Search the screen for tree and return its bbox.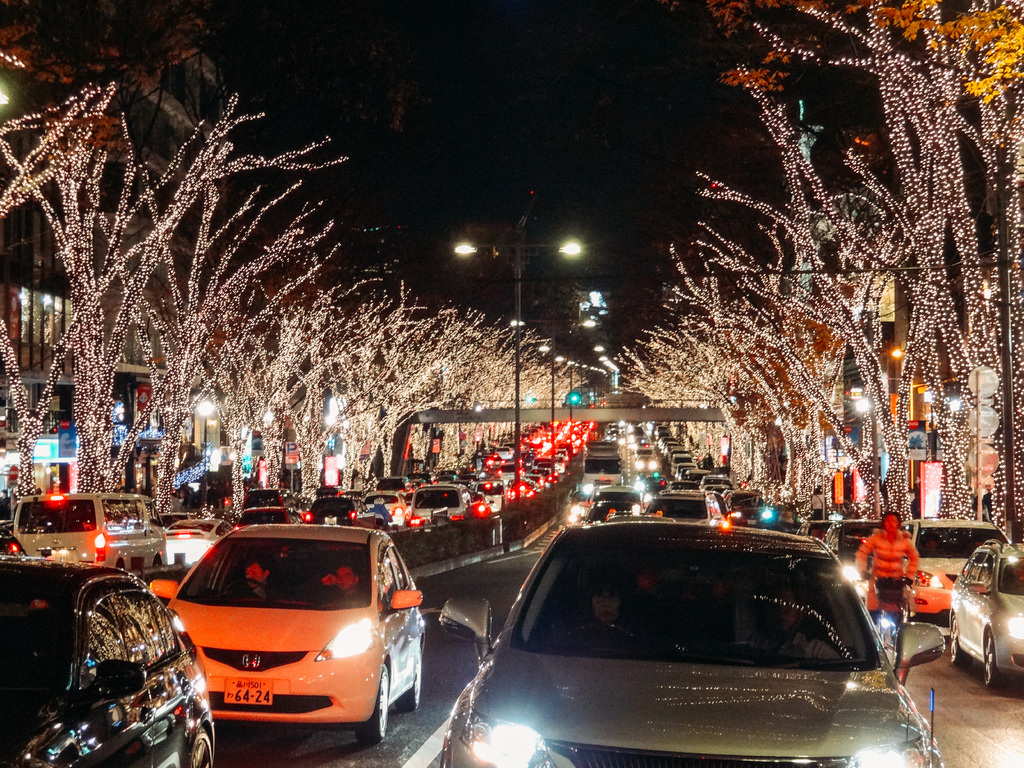
Found: bbox=[91, 84, 342, 517].
